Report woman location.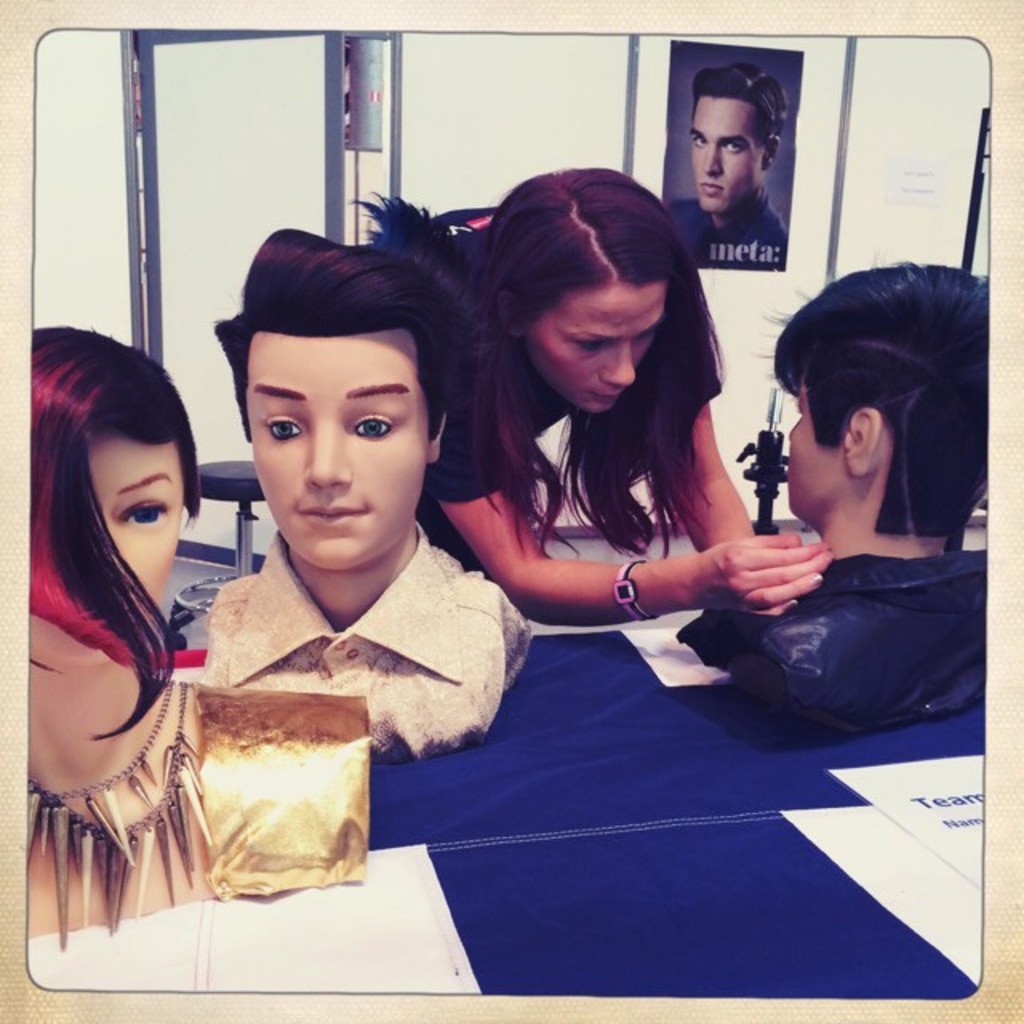
Report: (left=26, top=328, right=381, bottom=933).
